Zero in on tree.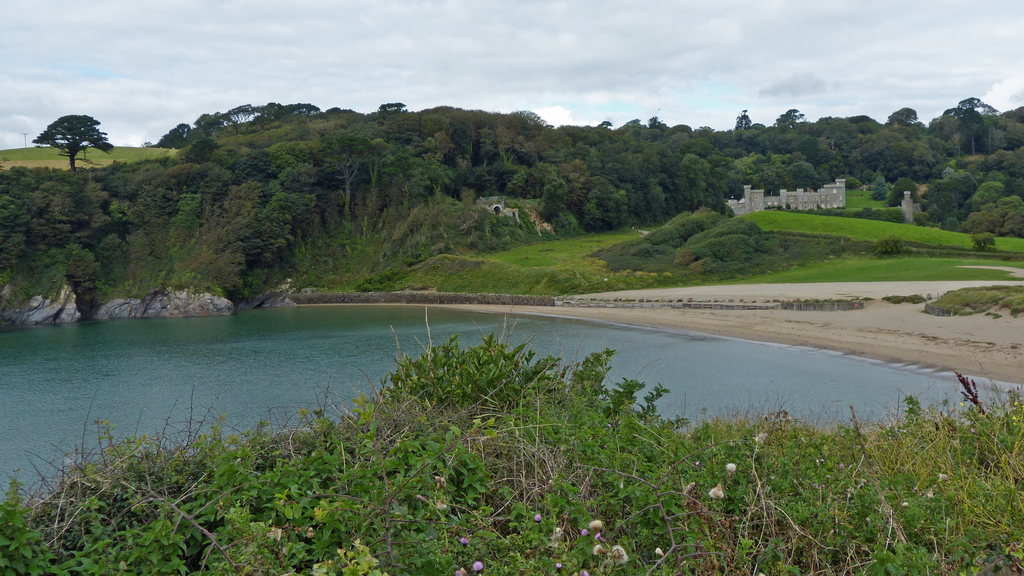
Zeroed in: (959, 100, 984, 157).
